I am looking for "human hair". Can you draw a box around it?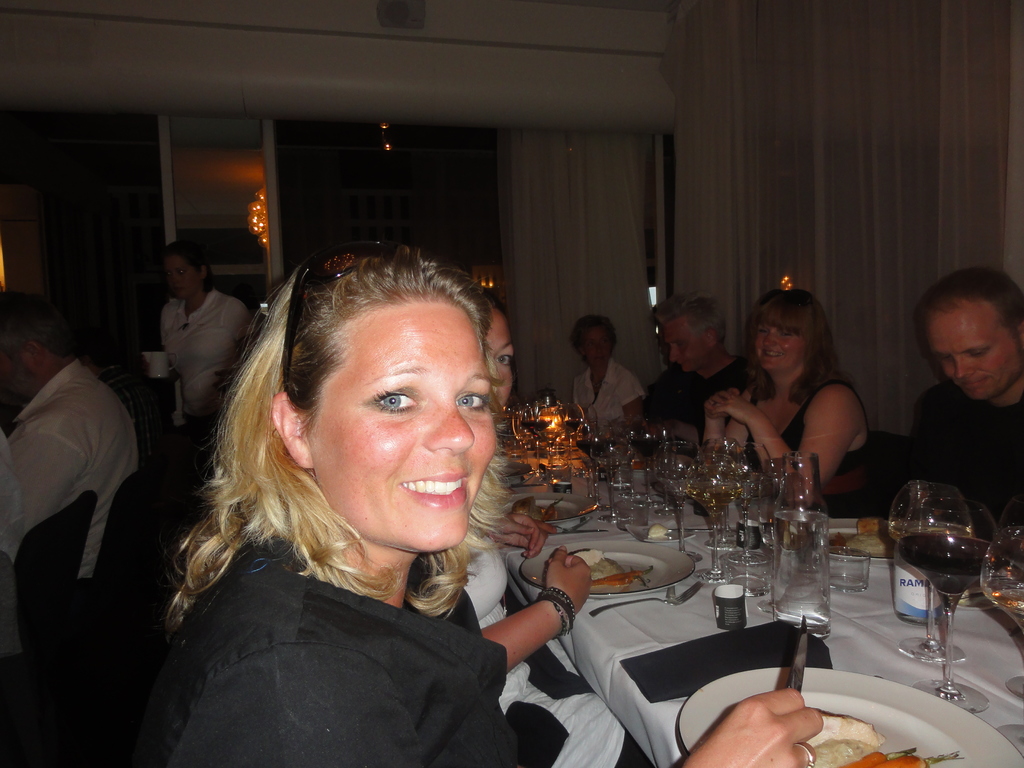
Sure, the bounding box is rect(180, 248, 518, 611).
